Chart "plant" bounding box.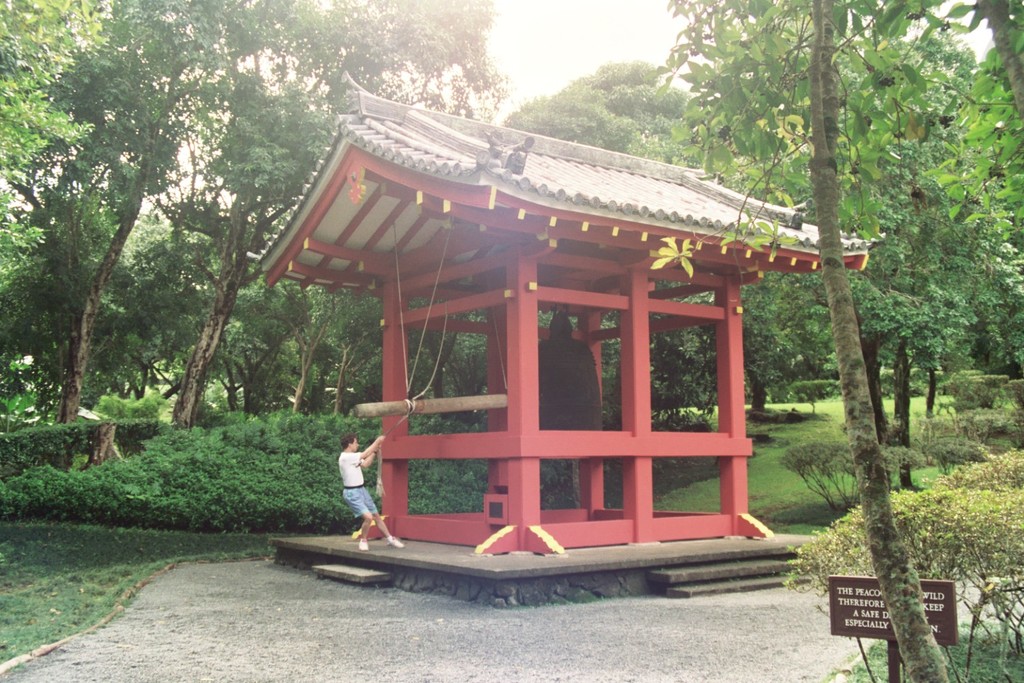
Charted: locate(786, 372, 839, 419).
